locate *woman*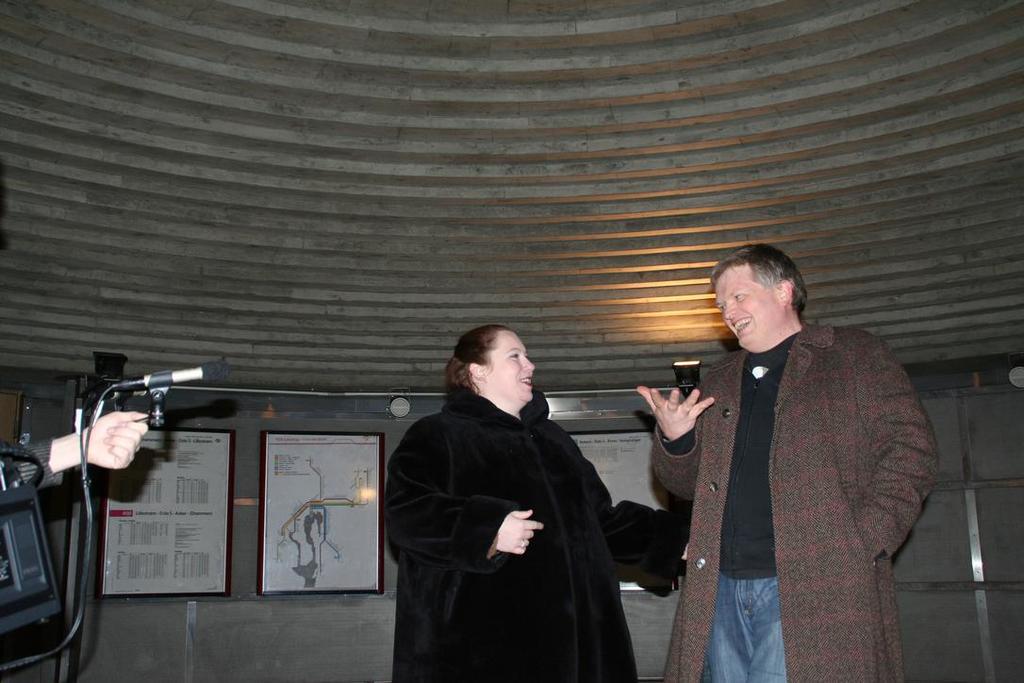
Rect(381, 327, 692, 682)
